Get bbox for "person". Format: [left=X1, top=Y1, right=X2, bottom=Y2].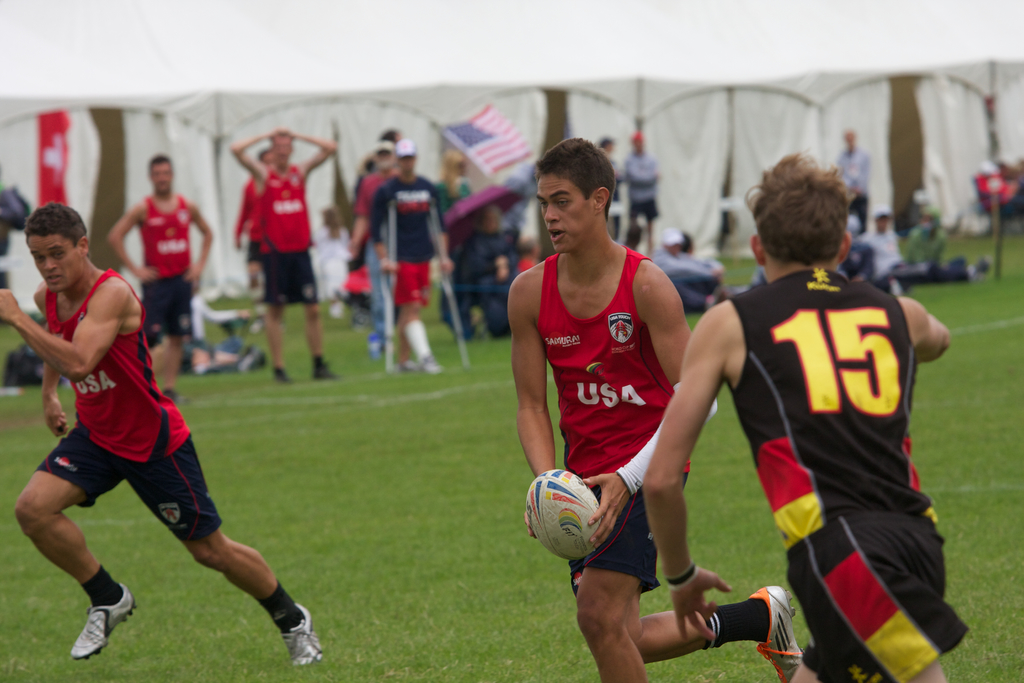
[left=849, top=212, right=908, bottom=303].
